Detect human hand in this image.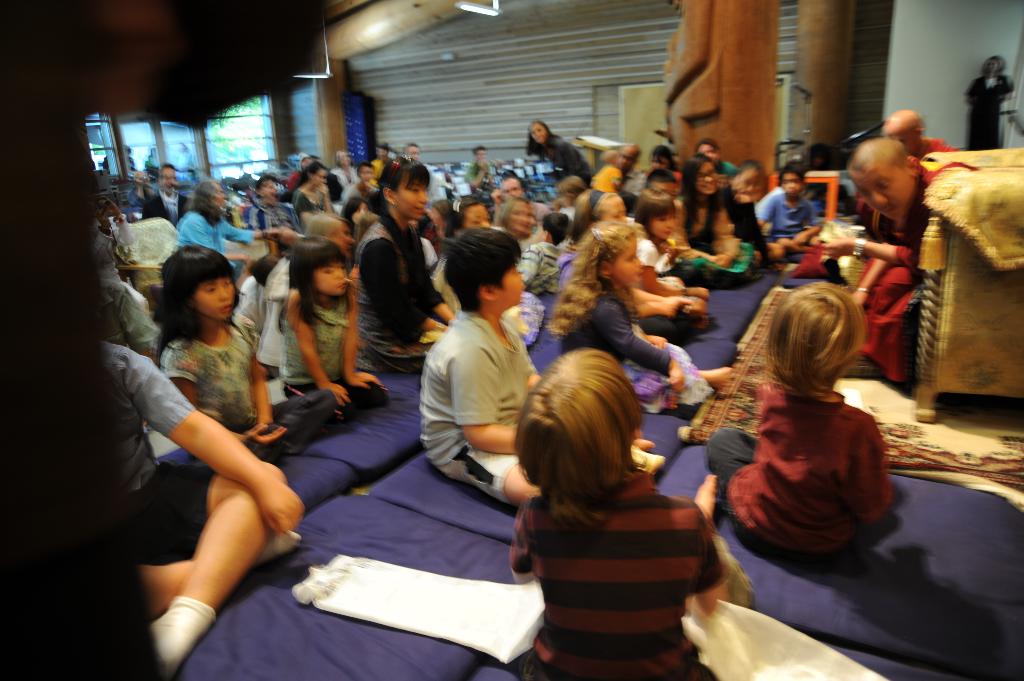
Detection: select_region(268, 228, 282, 239).
